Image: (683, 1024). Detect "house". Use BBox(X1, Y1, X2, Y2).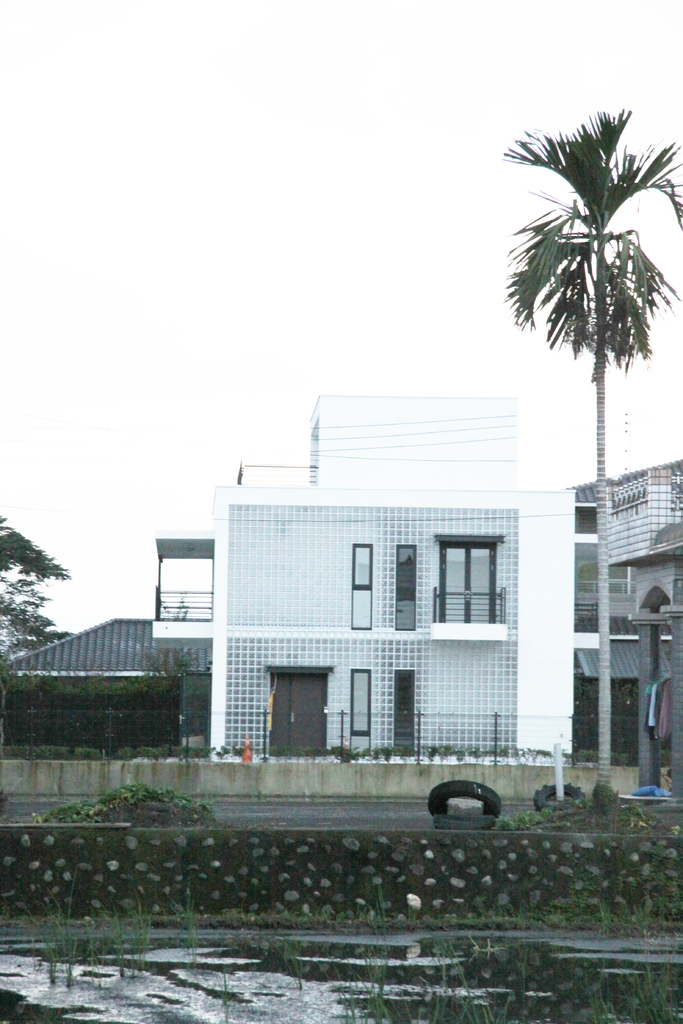
BBox(211, 388, 579, 771).
